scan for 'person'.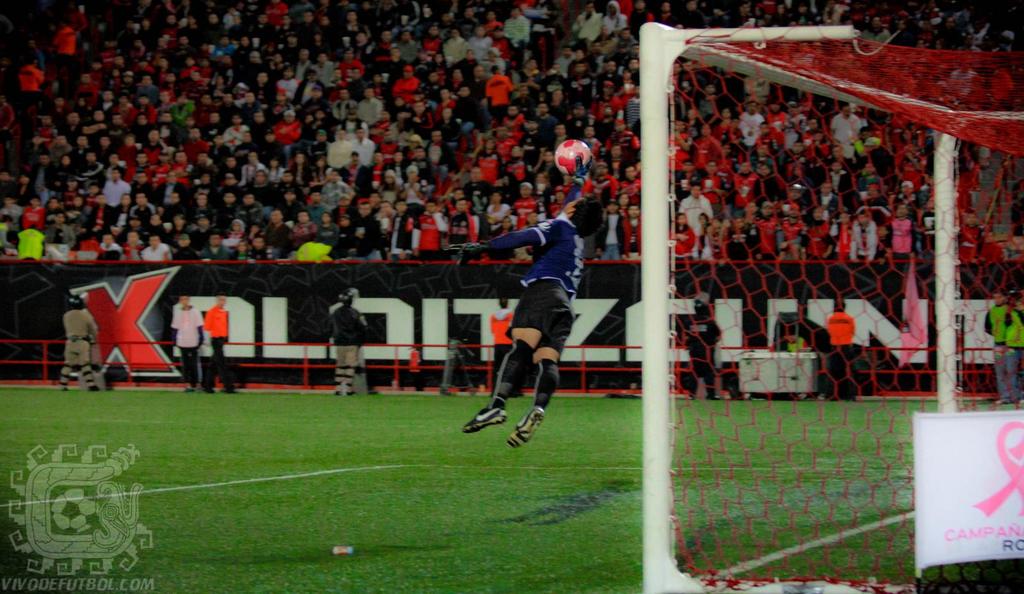
Scan result: [left=105, top=184, right=136, bottom=239].
